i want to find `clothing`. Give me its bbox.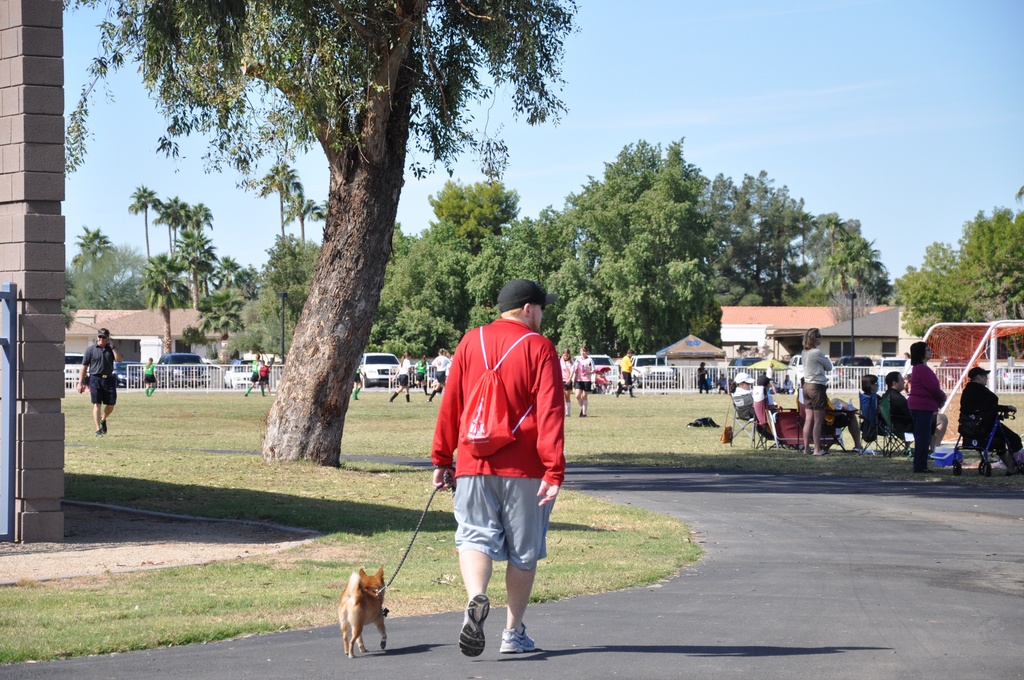
locate(954, 380, 1023, 462).
